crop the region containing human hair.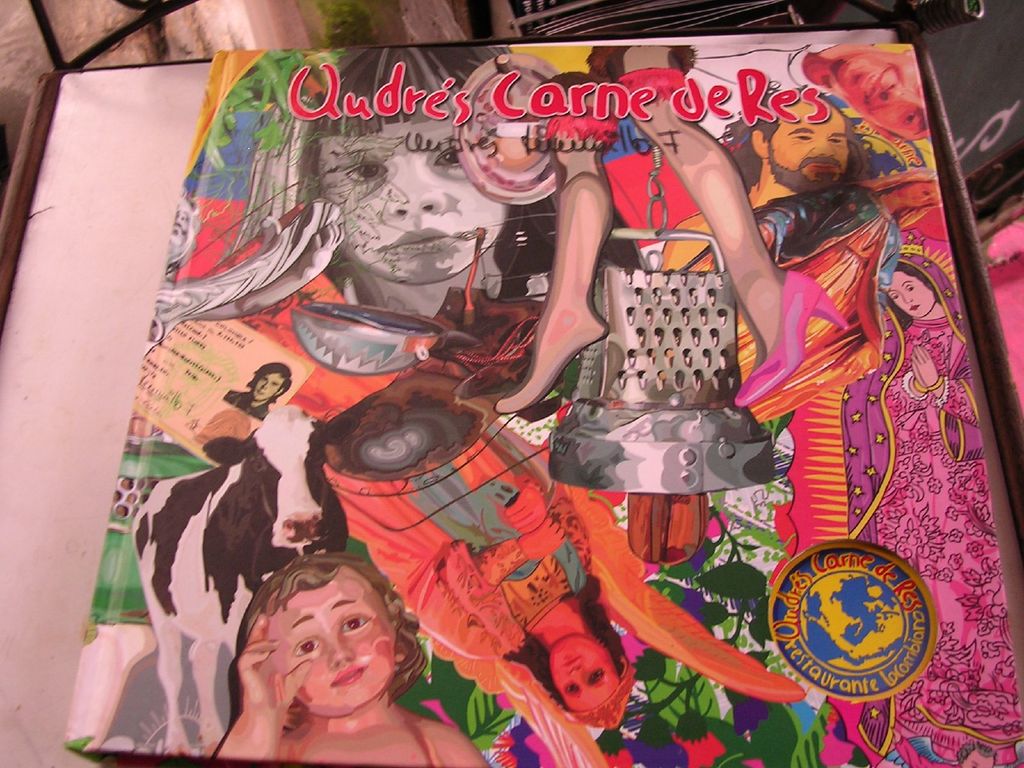
Crop region: x1=504, y1=572, x2=628, y2=712.
